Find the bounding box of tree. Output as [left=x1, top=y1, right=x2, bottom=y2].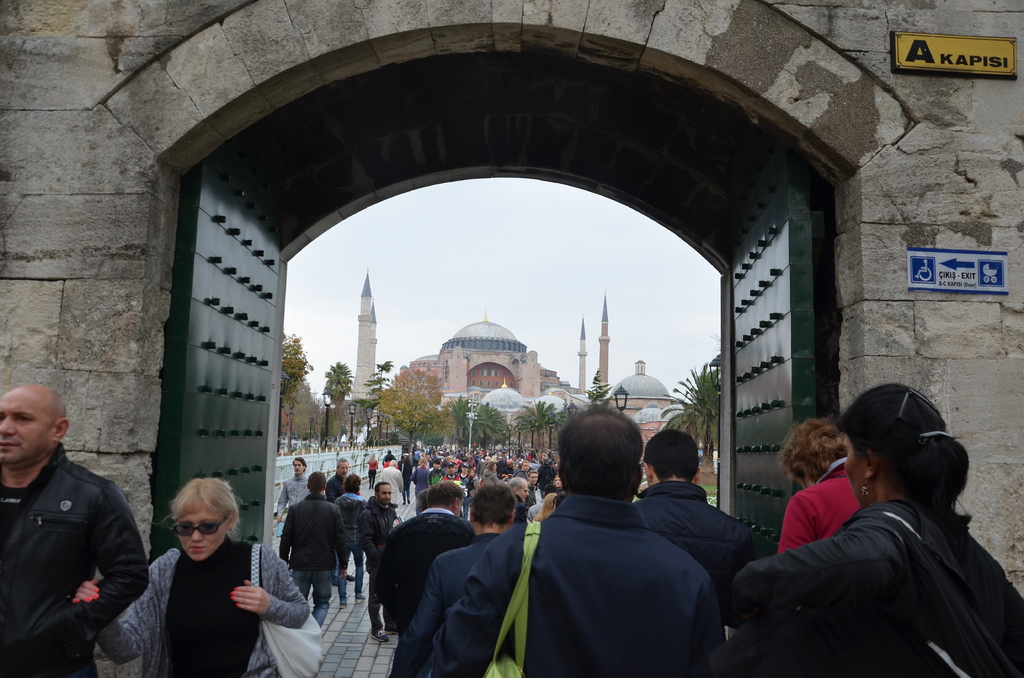
[left=355, top=343, right=392, bottom=439].
